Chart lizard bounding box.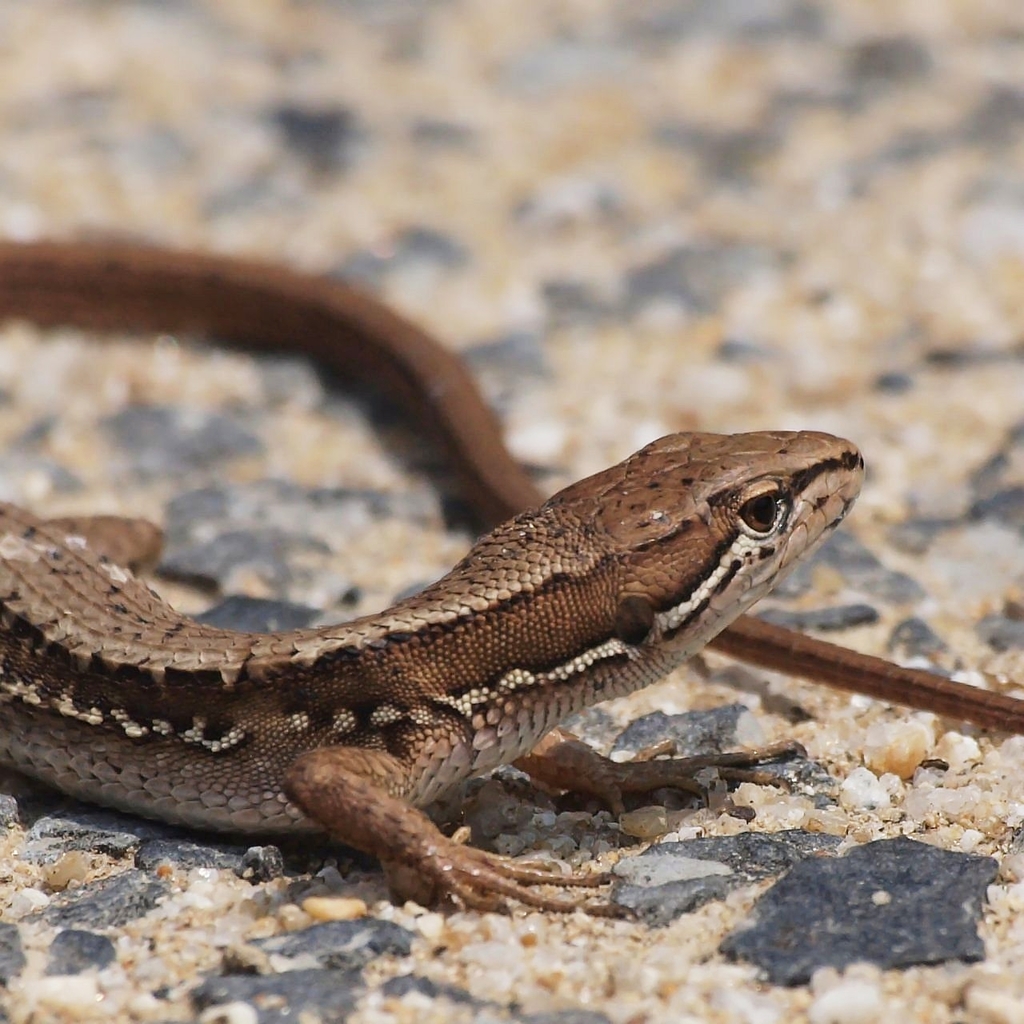
Charted: 0/237/1023/917.
